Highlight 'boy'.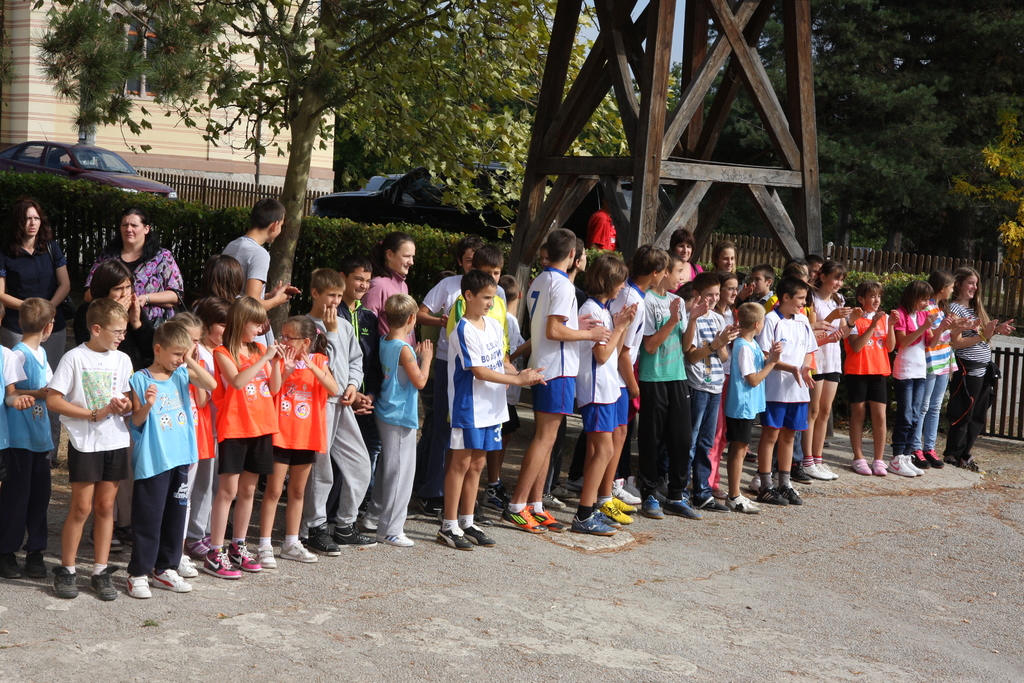
Highlighted region: select_region(333, 252, 380, 531).
